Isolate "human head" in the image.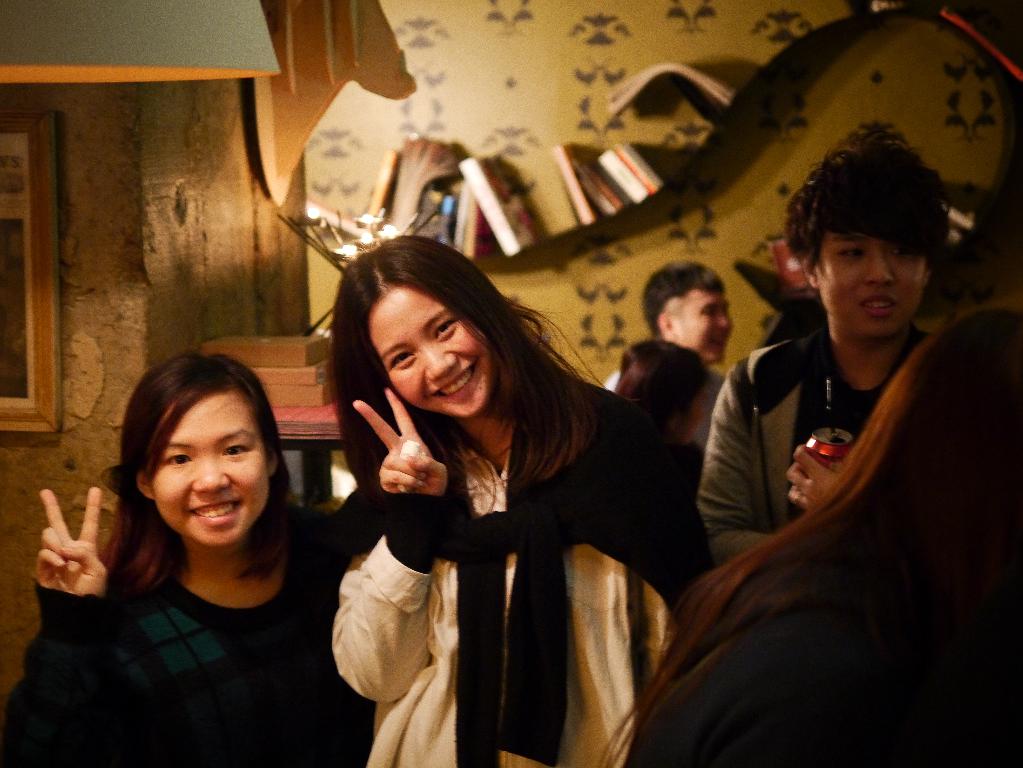
Isolated region: box(641, 257, 731, 366).
